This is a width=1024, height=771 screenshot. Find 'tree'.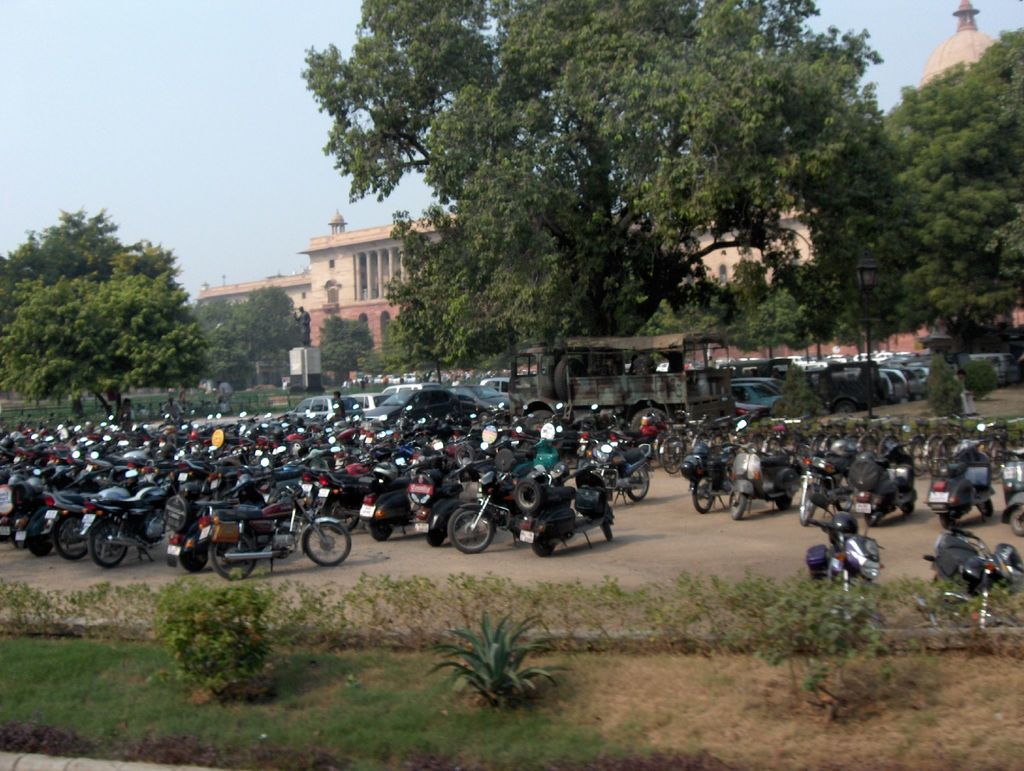
Bounding box: box(780, 13, 1023, 359).
